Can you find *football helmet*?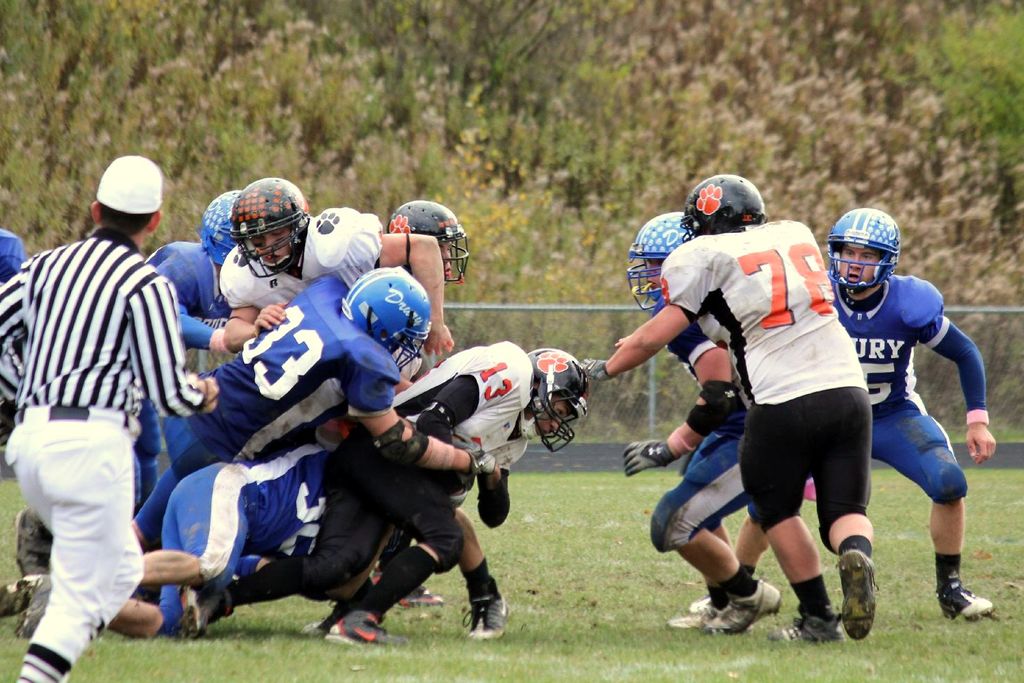
Yes, bounding box: x1=676, y1=173, x2=766, y2=241.
